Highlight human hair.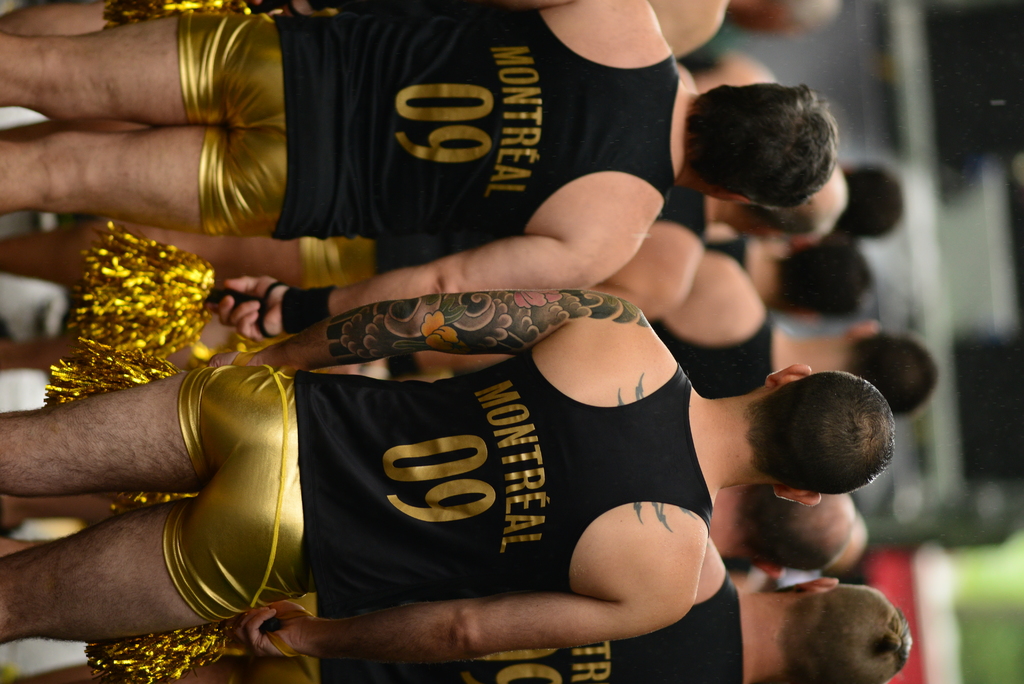
Highlighted region: <region>781, 232, 876, 327</region>.
